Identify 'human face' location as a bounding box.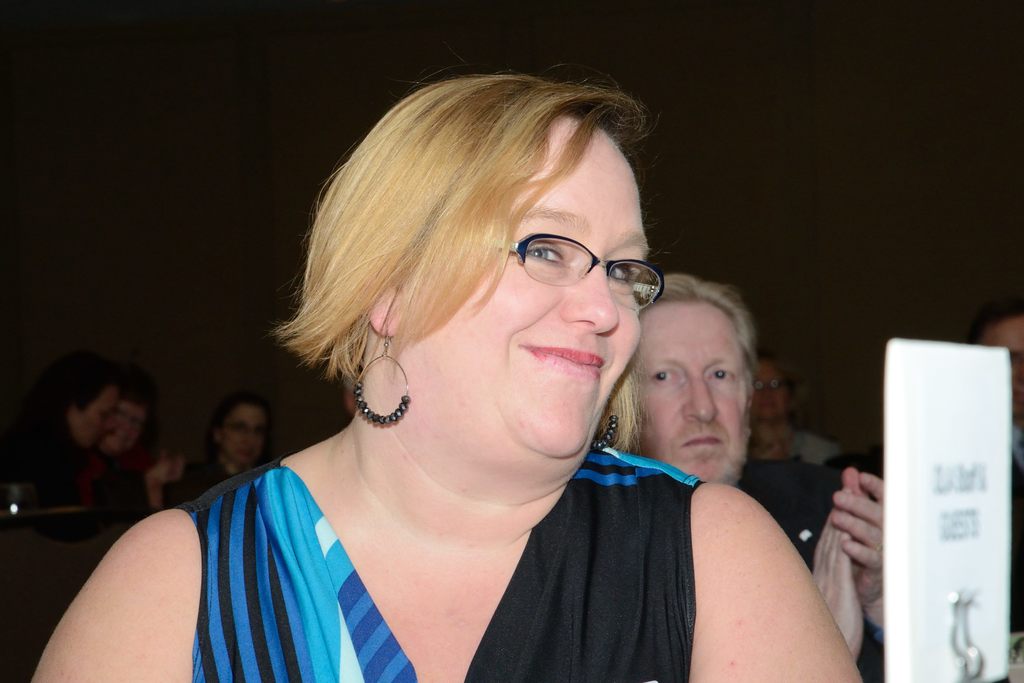
[x1=630, y1=297, x2=756, y2=491].
